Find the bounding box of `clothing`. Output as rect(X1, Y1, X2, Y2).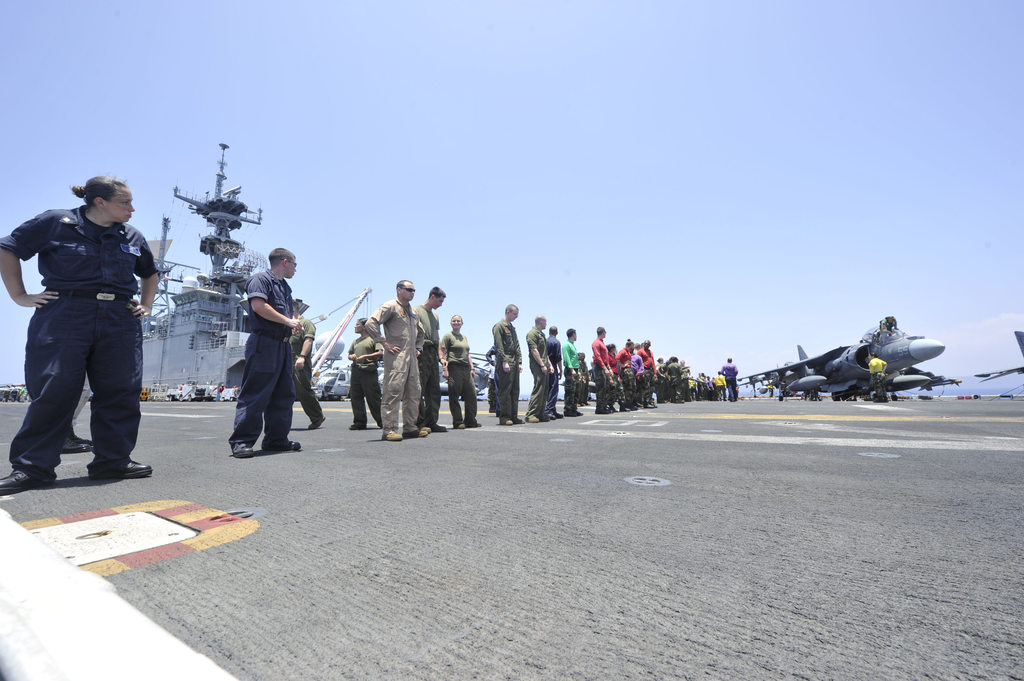
rect(8, 172, 162, 471).
